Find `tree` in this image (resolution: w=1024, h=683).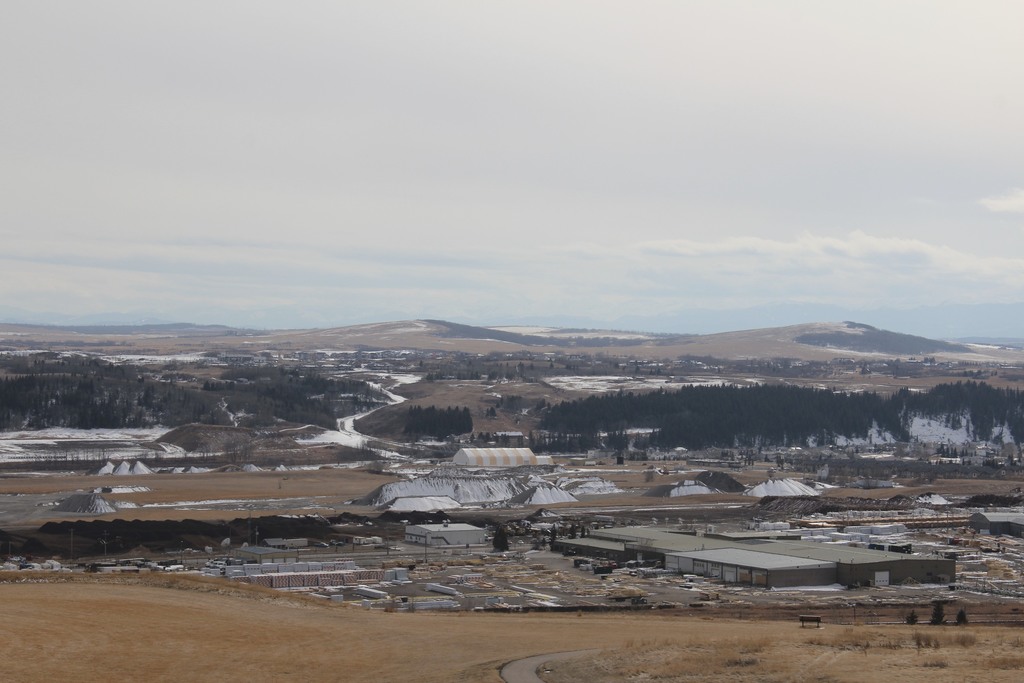
<region>984, 511, 1023, 537</region>.
